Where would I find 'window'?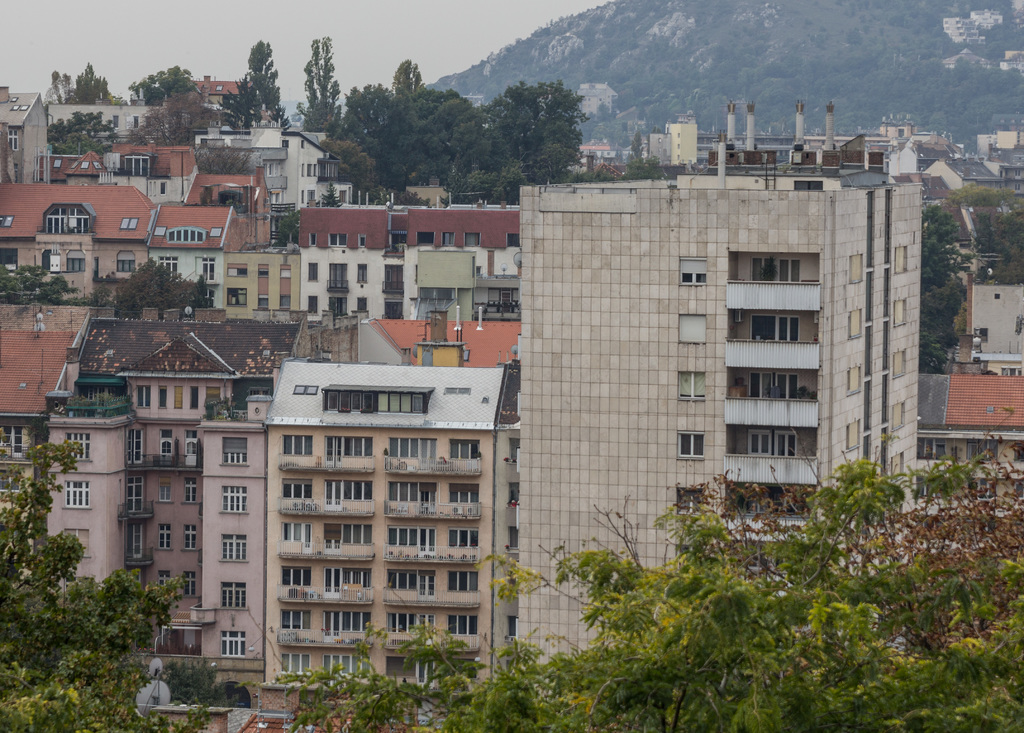
At bbox=[888, 295, 910, 331].
